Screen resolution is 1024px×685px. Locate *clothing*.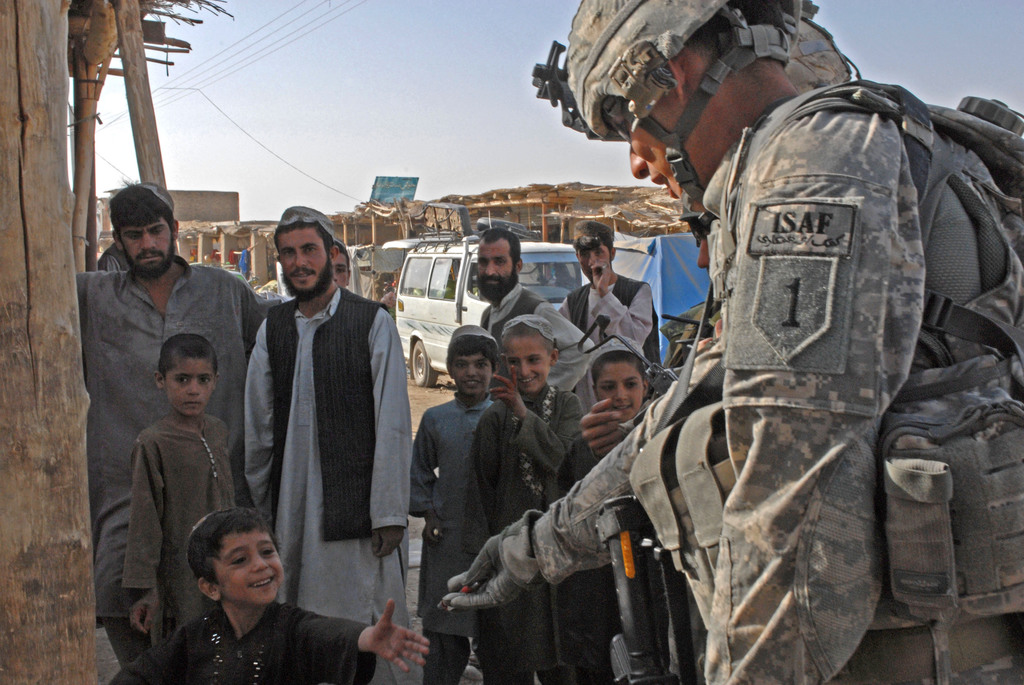
[479,74,1023,684].
